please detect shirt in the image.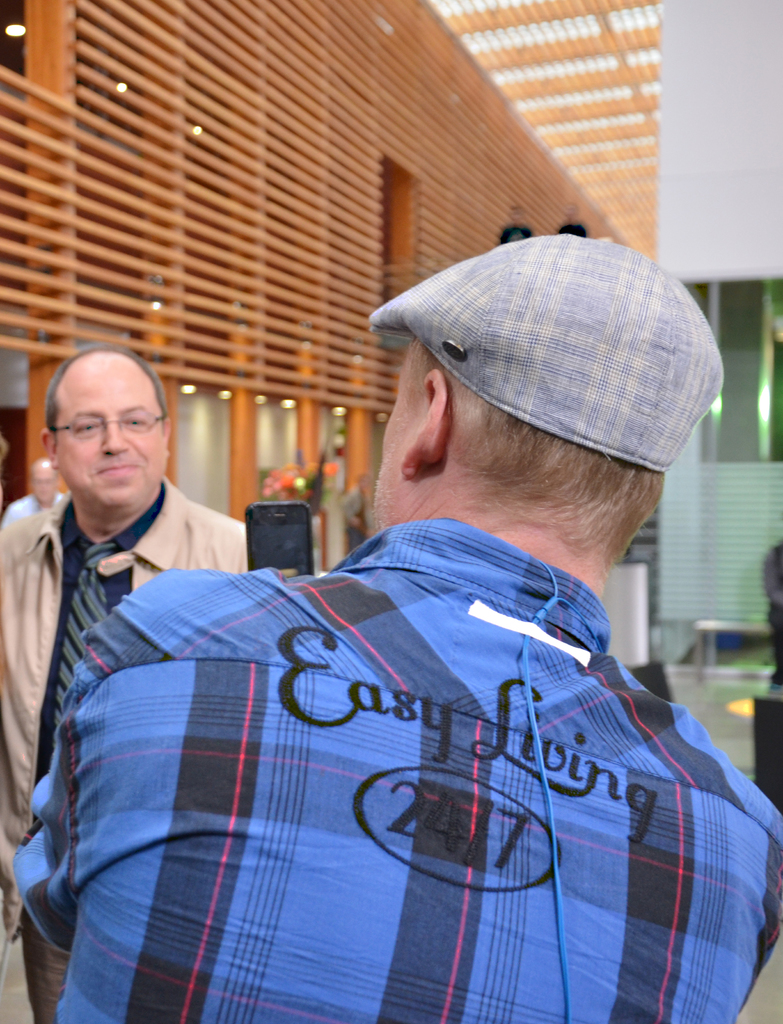
{"x1": 0, "y1": 402, "x2": 782, "y2": 993}.
